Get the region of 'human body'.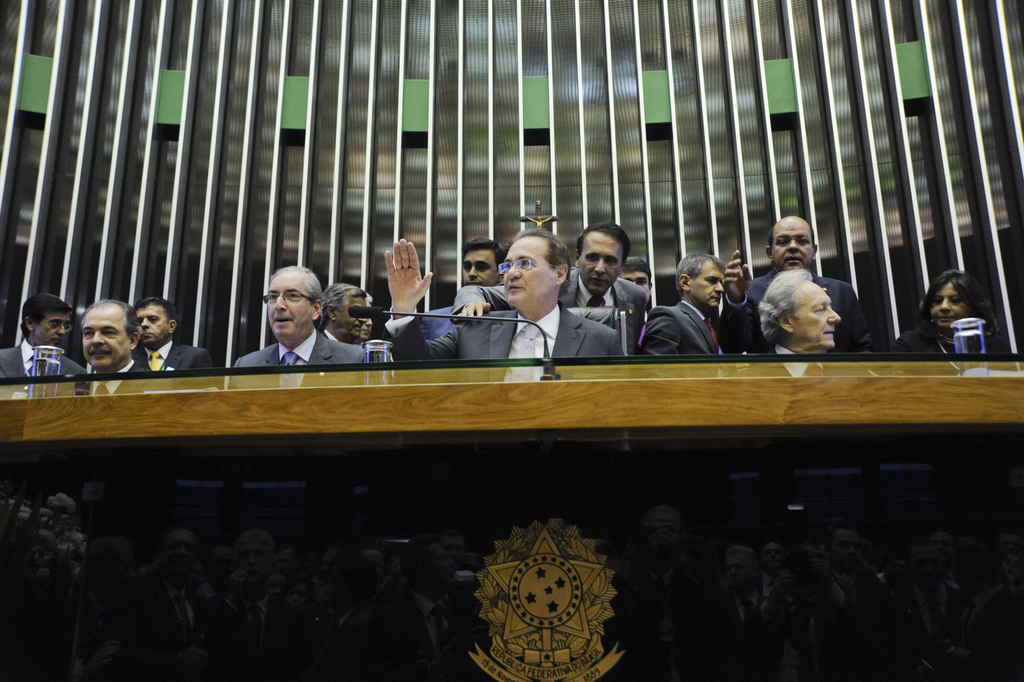
<bbox>723, 218, 865, 346</bbox>.
